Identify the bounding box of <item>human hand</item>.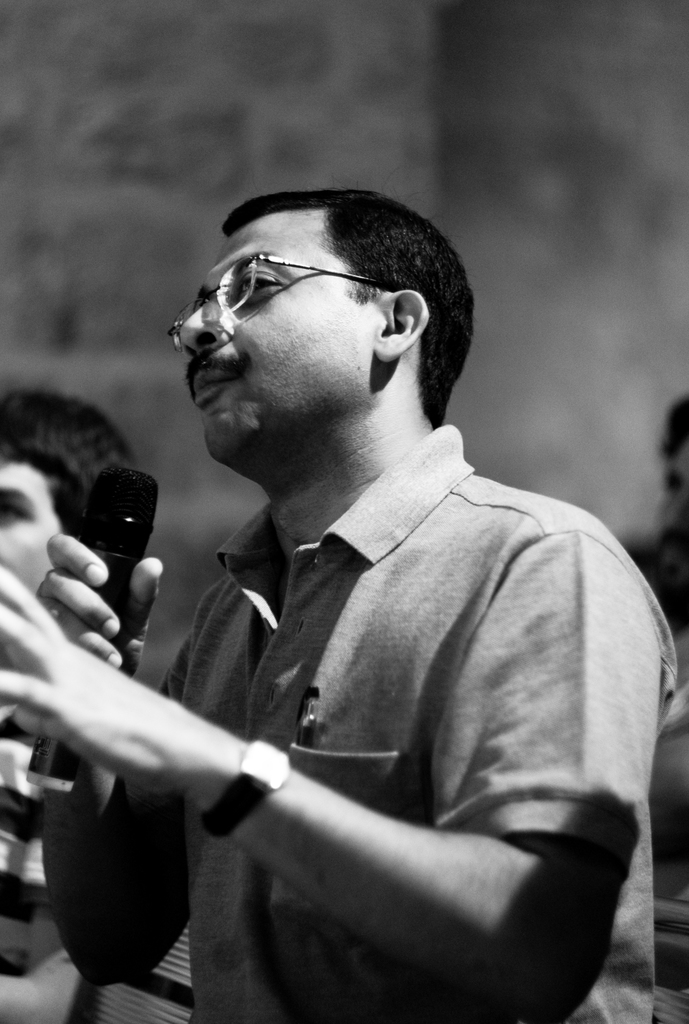
(x1=0, y1=559, x2=204, y2=783).
